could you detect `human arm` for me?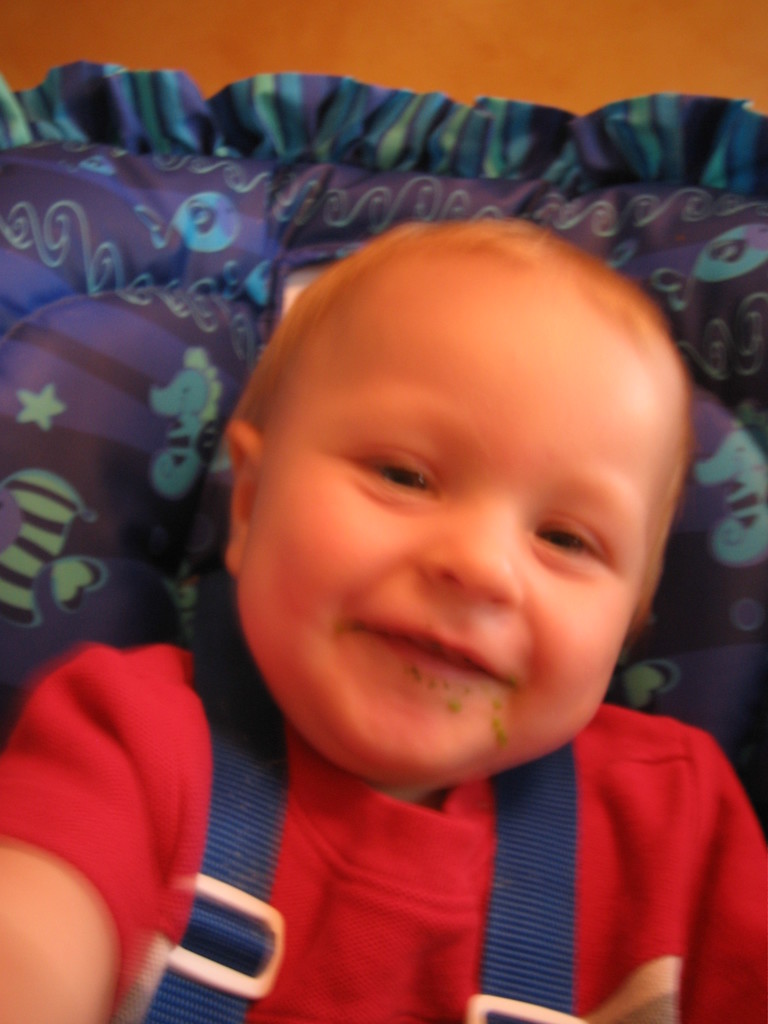
Detection result: pyautogui.locateOnScreen(655, 732, 767, 1023).
